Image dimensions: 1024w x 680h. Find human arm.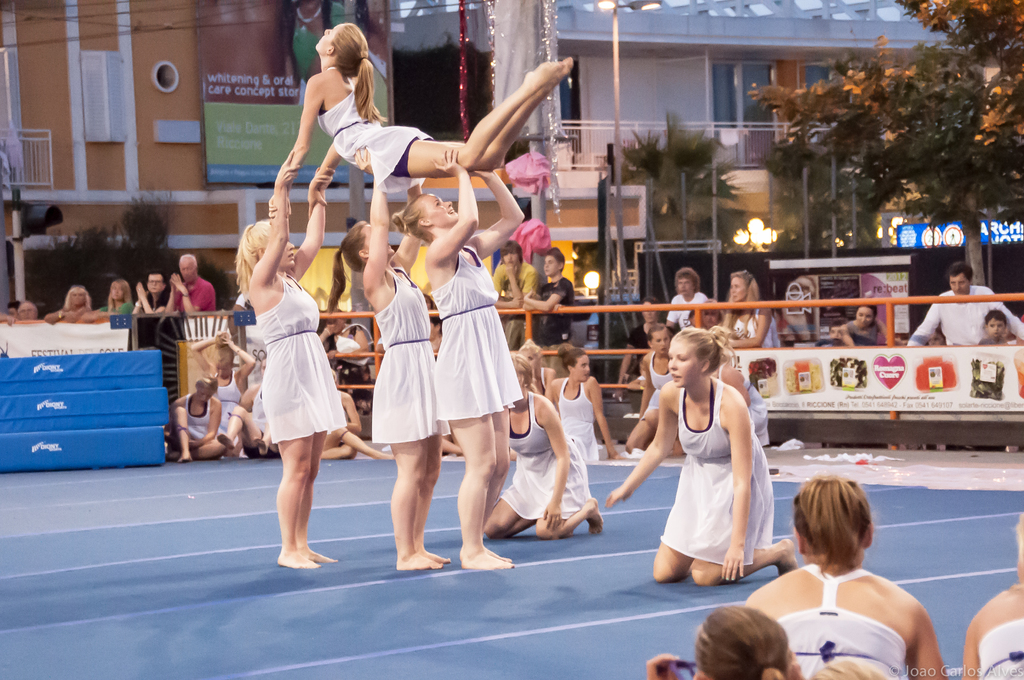
[908,606,950,679].
